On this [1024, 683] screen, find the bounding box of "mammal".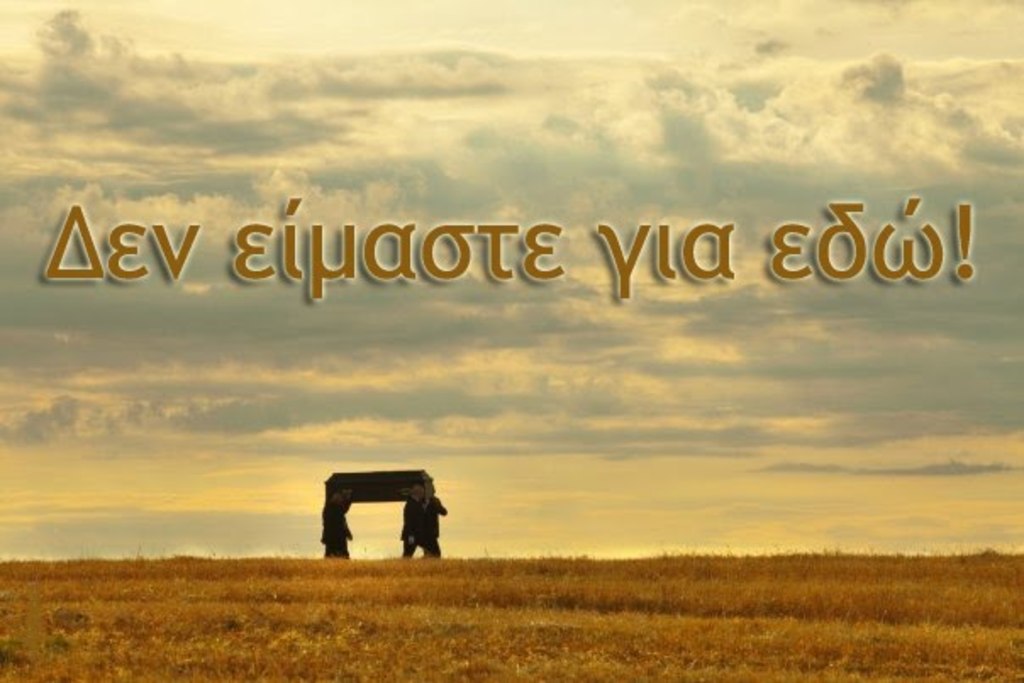
Bounding box: {"left": 320, "top": 497, "right": 351, "bottom": 554}.
